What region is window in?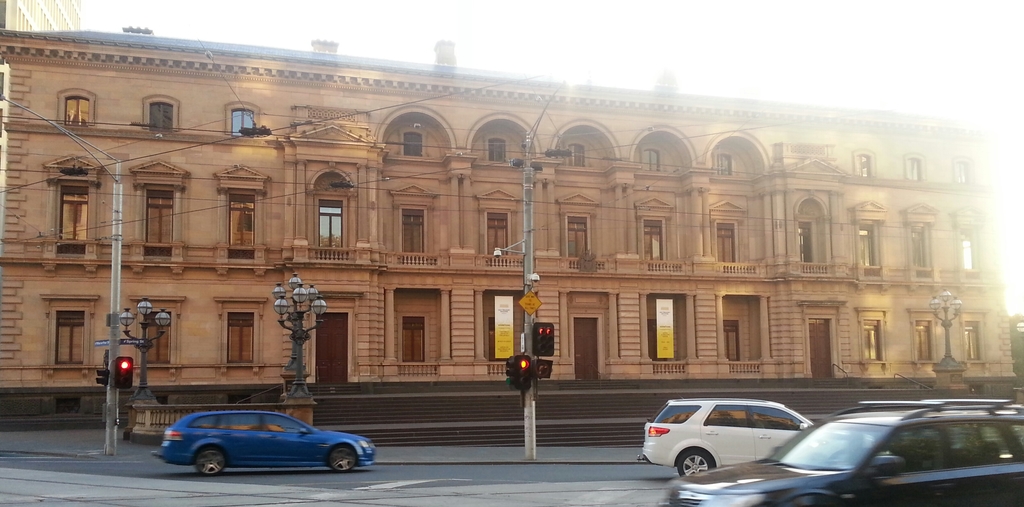
{"left": 228, "top": 197, "right": 252, "bottom": 257}.
